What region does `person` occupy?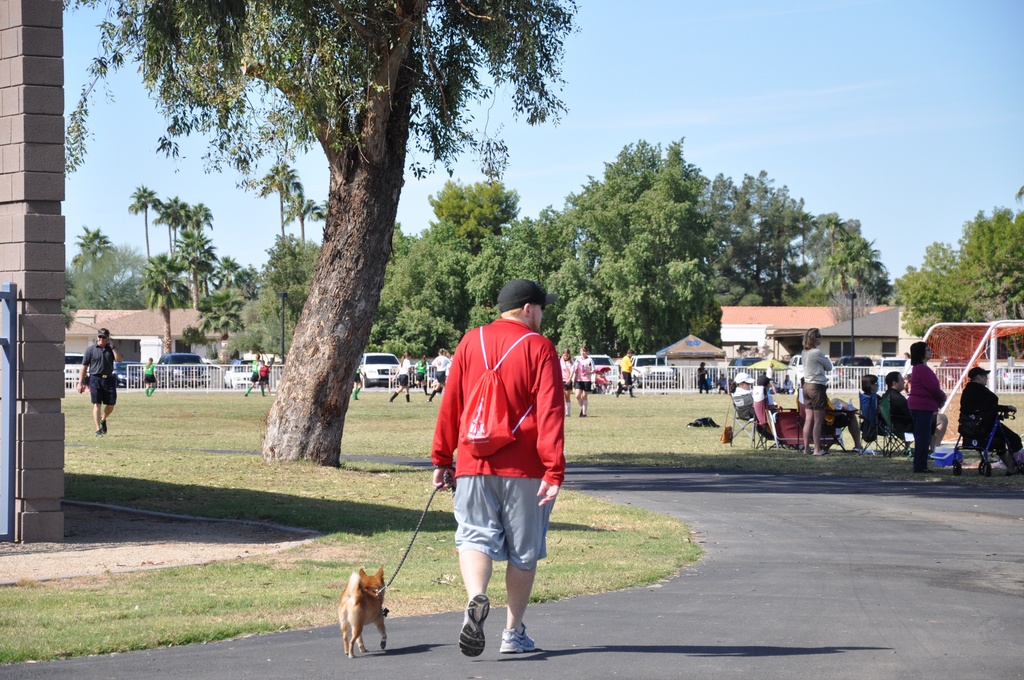
detection(559, 350, 575, 413).
